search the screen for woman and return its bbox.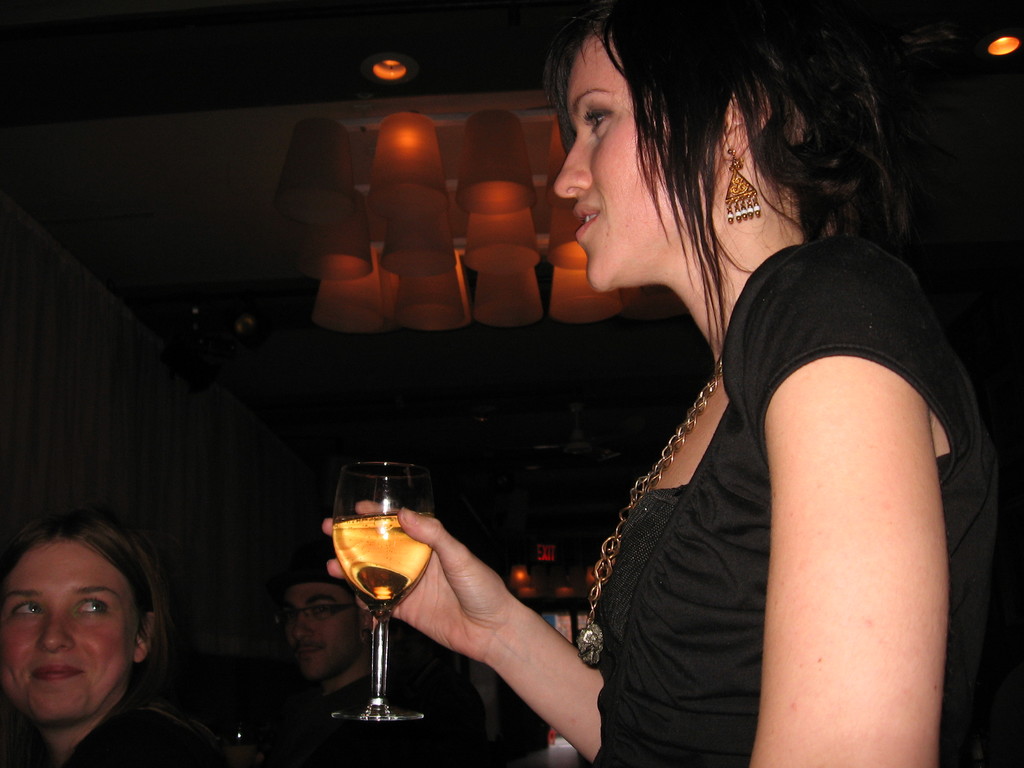
Found: (323,0,983,767).
